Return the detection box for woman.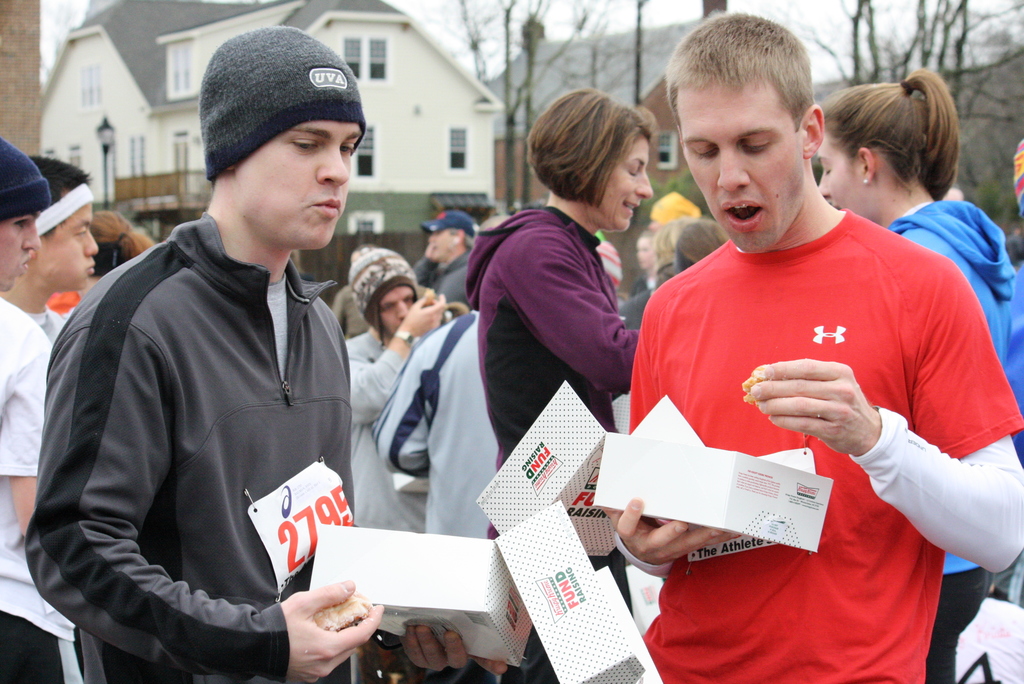
(left=818, top=58, right=1018, bottom=683).
